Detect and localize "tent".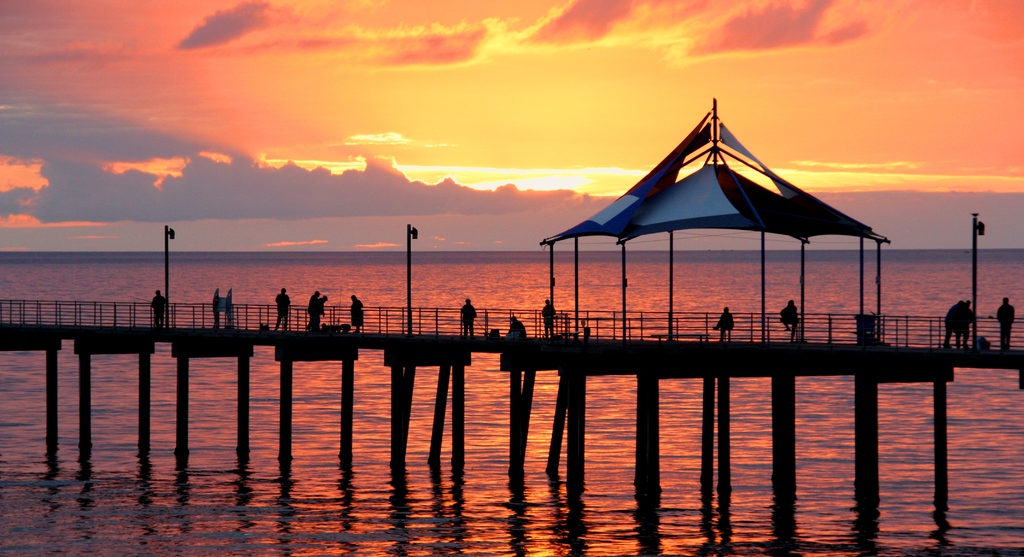
Localized at select_region(534, 103, 889, 343).
